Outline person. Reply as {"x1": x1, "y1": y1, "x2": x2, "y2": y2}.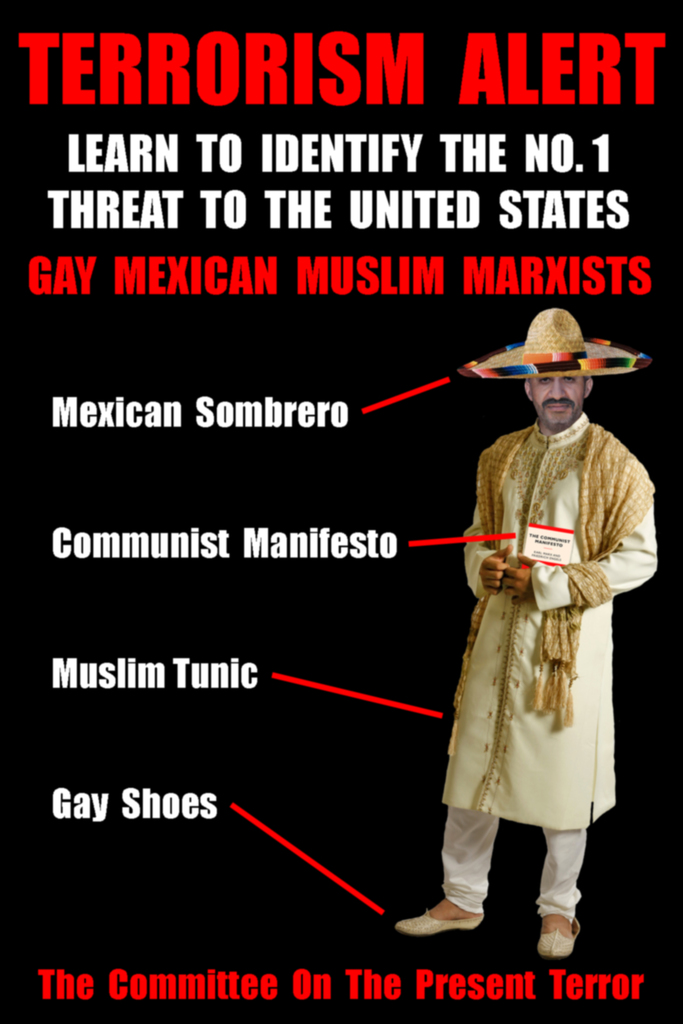
{"x1": 401, "y1": 261, "x2": 632, "y2": 945}.
